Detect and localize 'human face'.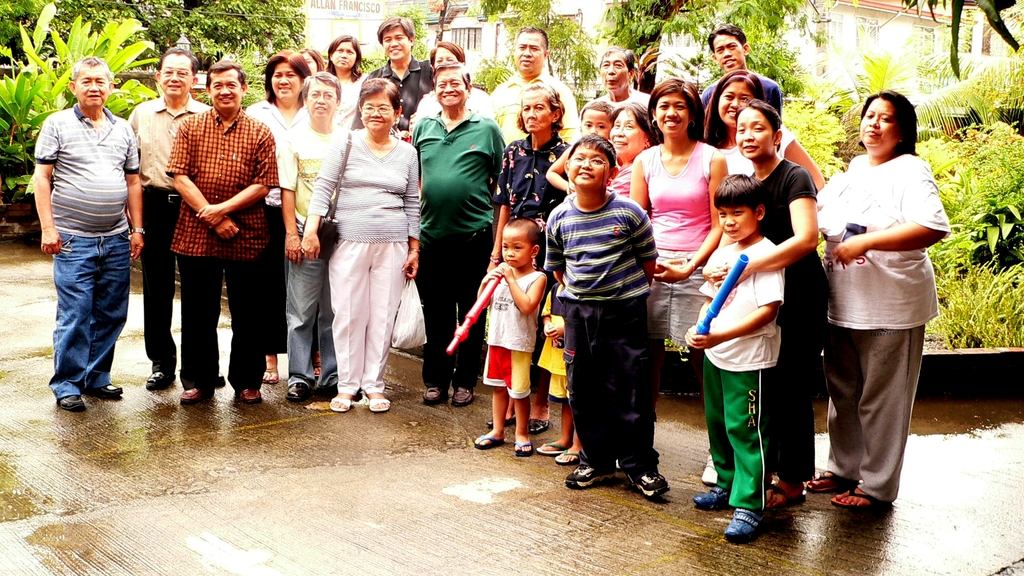
Localized at (717, 81, 755, 131).
